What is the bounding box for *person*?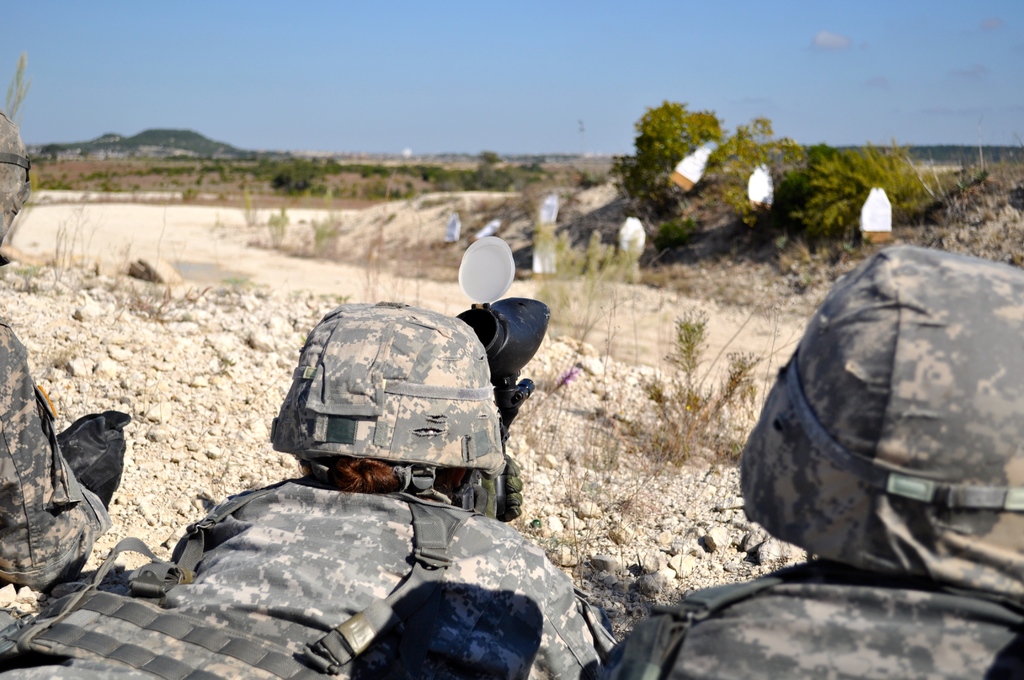
x1=595, y1=241, x2=1023, y2=679.
